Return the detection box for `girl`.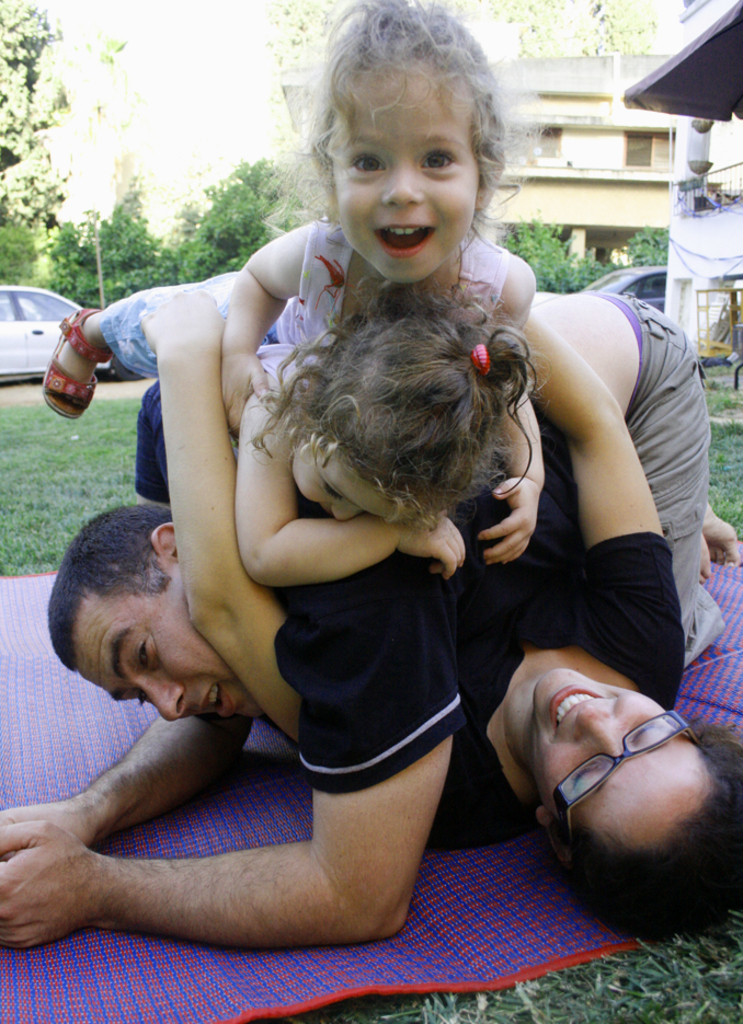
(left=43, top=0, right=536, bottom=435).
